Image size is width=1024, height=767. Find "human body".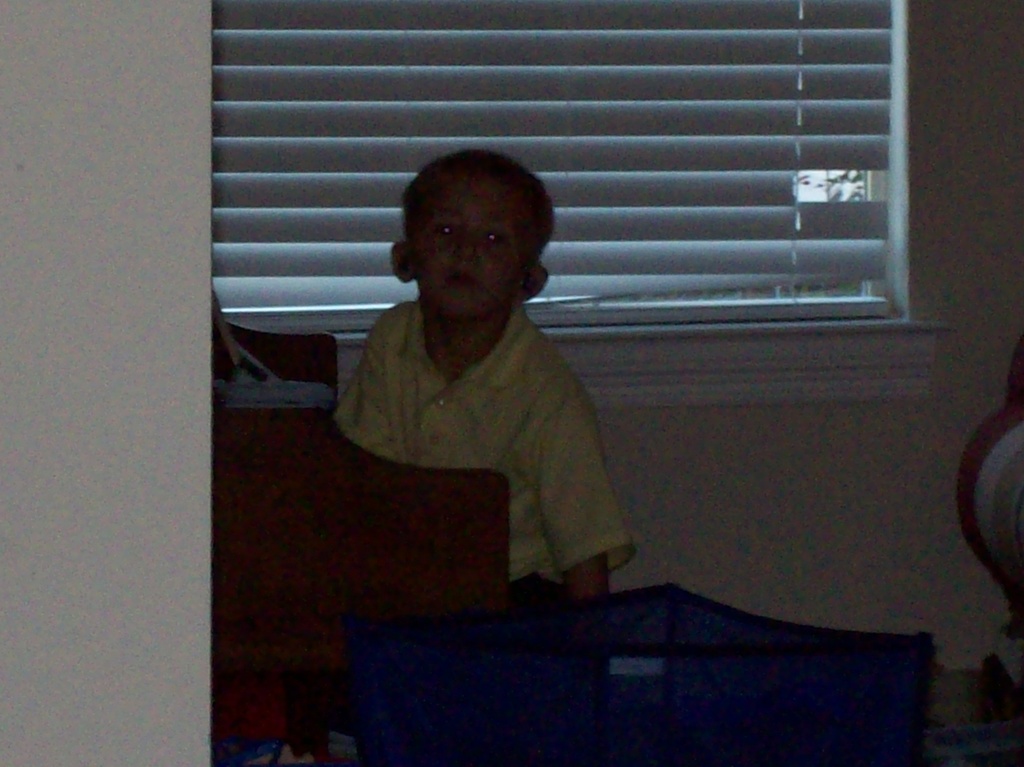
{"left": 314, "top": 188, "right": 625, "bottom": 646}.
